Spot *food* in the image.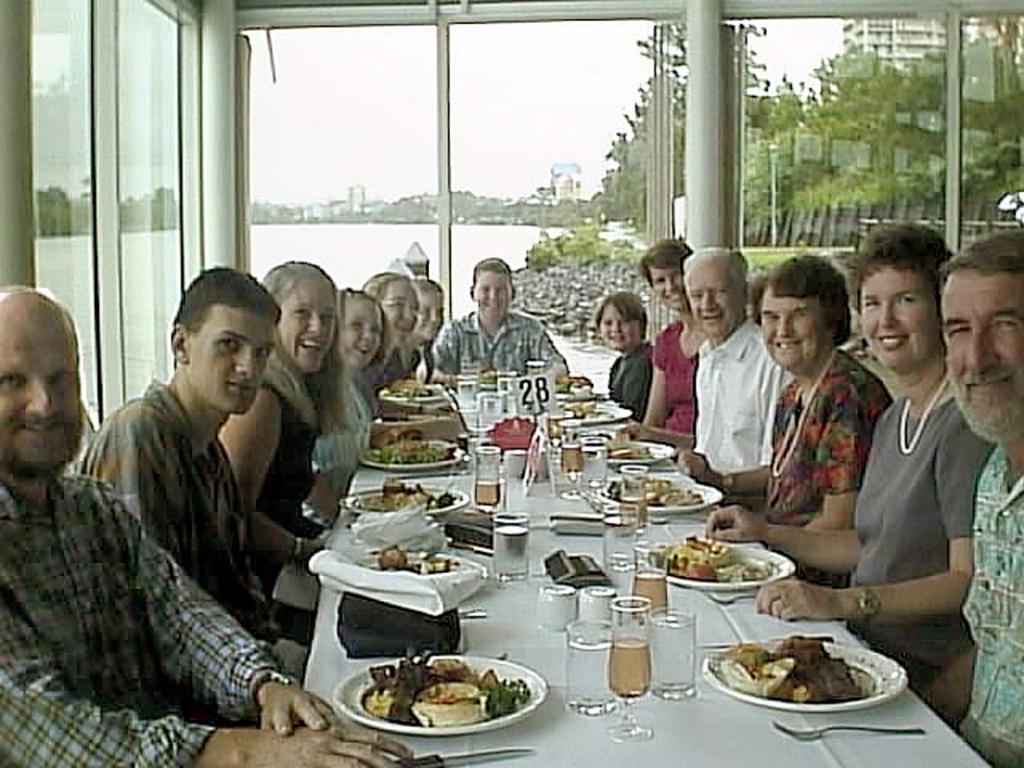
*food* found at bbox=[376, 433, 464, 464].
